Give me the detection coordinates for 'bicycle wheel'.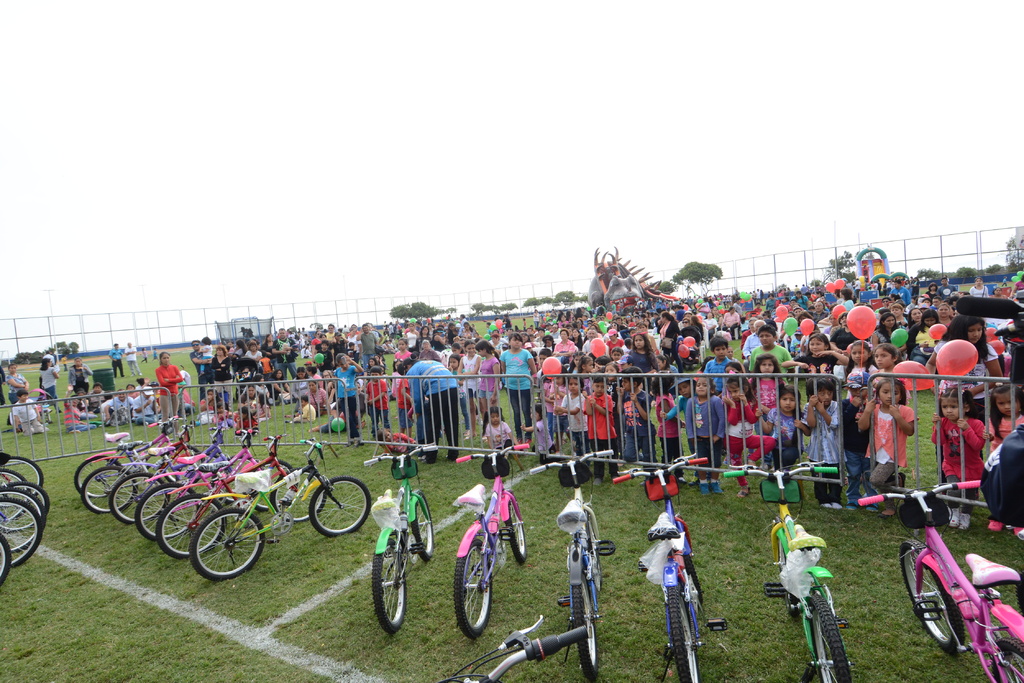
locate(153, 491, 230, 556).
